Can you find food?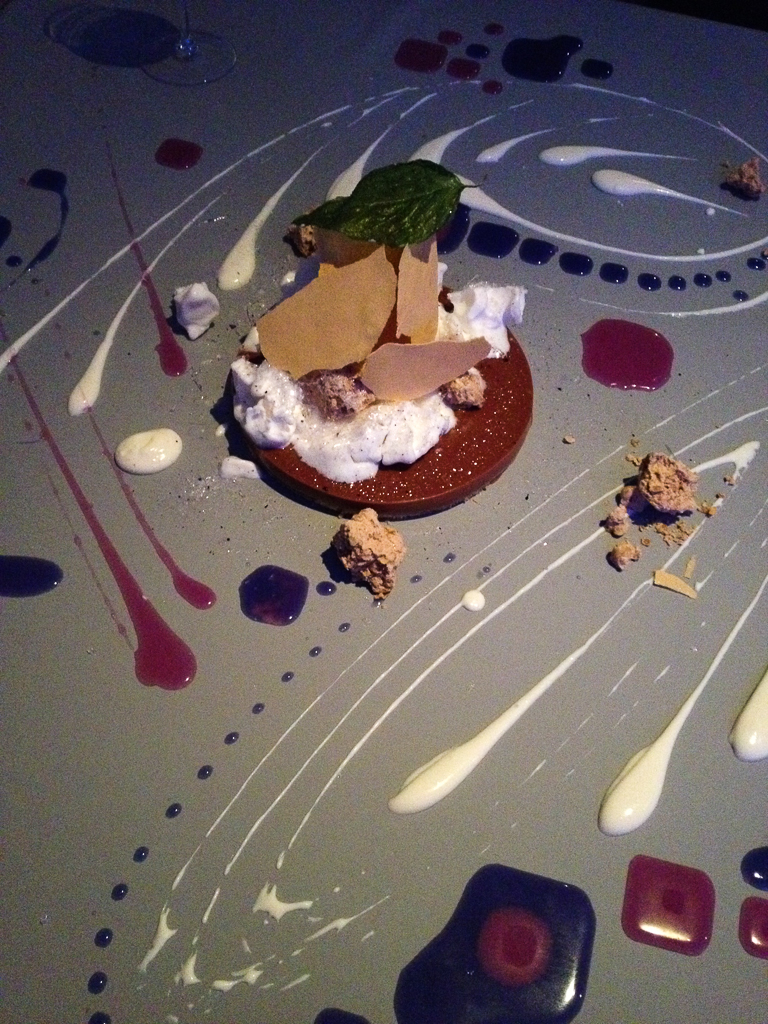
Yes, bounding box: box=[622, 851, 716, 957].
